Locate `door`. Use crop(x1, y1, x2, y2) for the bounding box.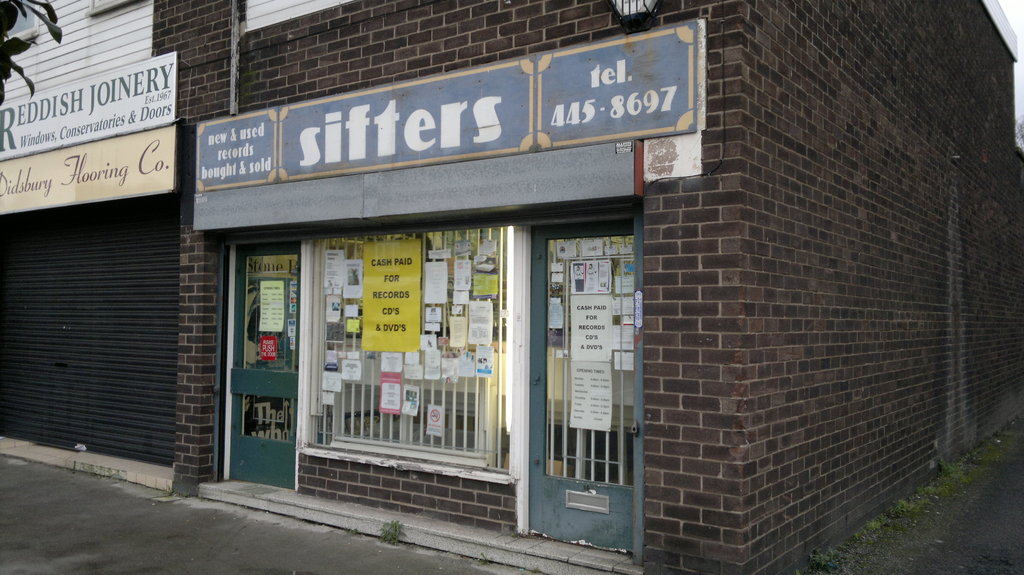
crop(523, 186, 644, 546).
